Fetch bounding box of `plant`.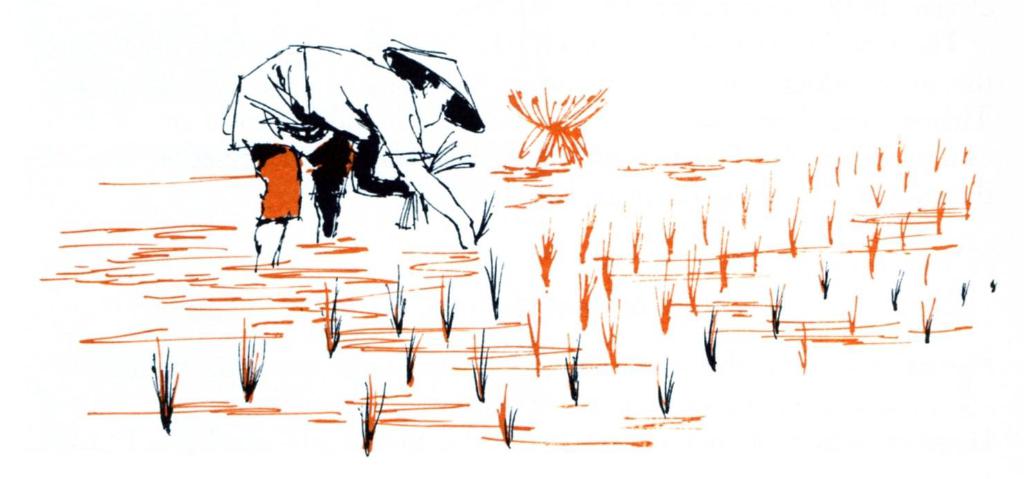
Bbox: <box>714,232,731,283</box>.
